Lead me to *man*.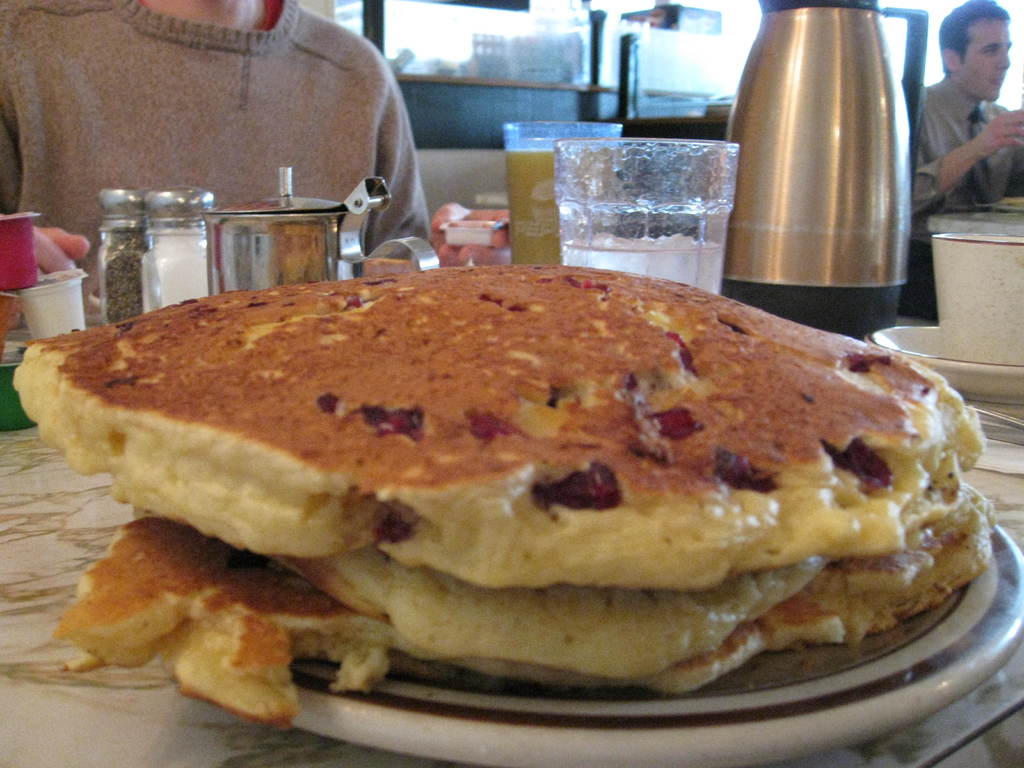
Lead to rect(916, 0, 1023, 216).
